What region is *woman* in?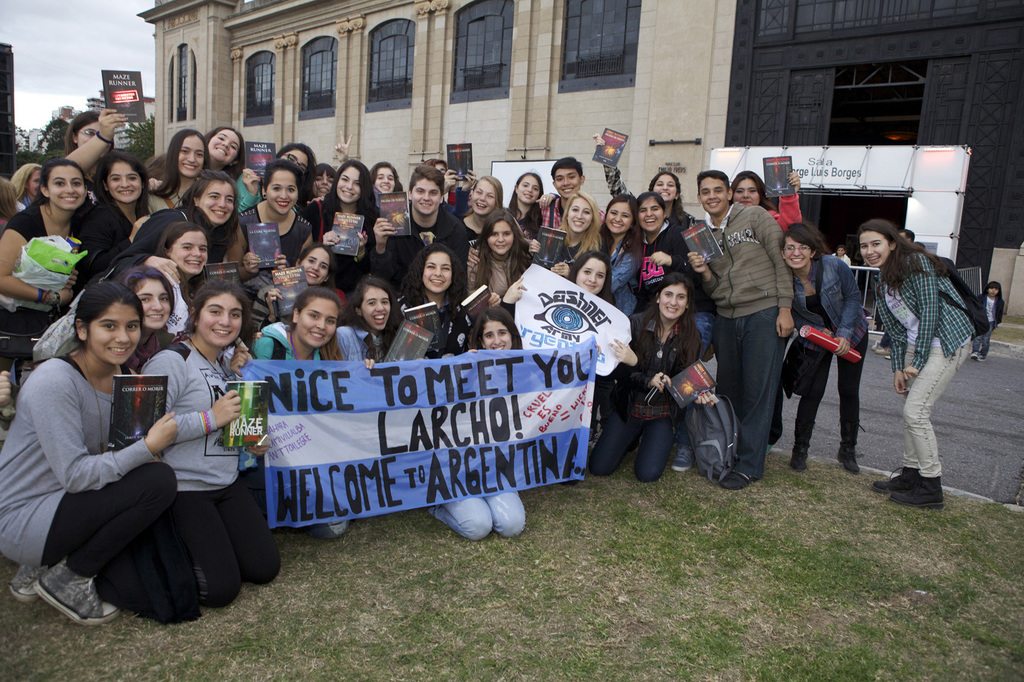
{"x1": 737, "y1": 169, "x2": 806, "y2": 455}.
